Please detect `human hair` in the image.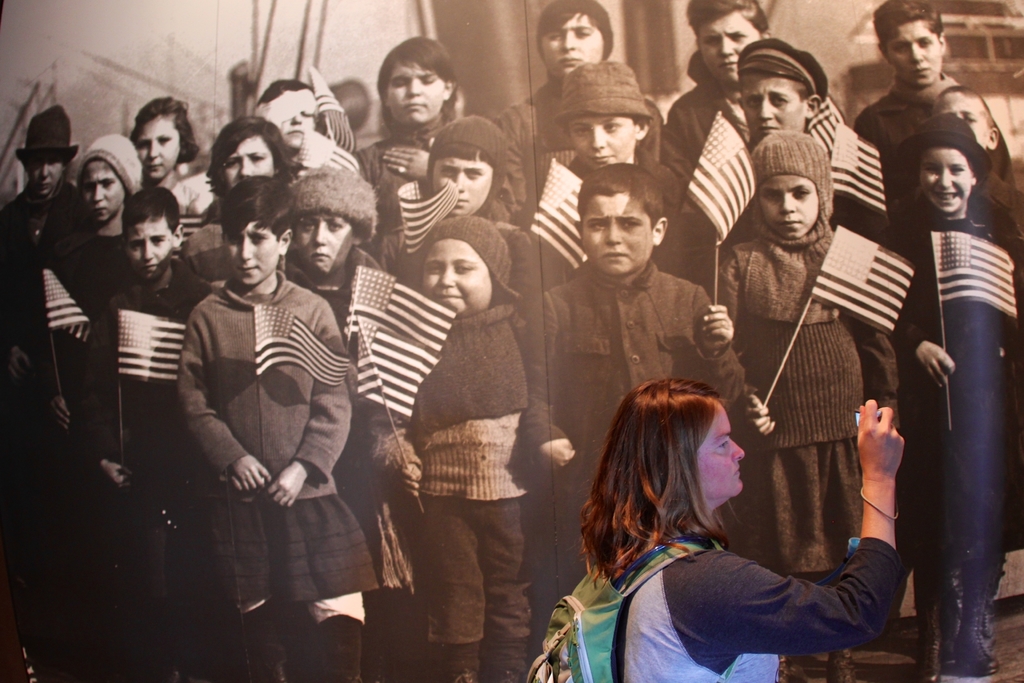
bbox=(684, 0, 772, 50).
